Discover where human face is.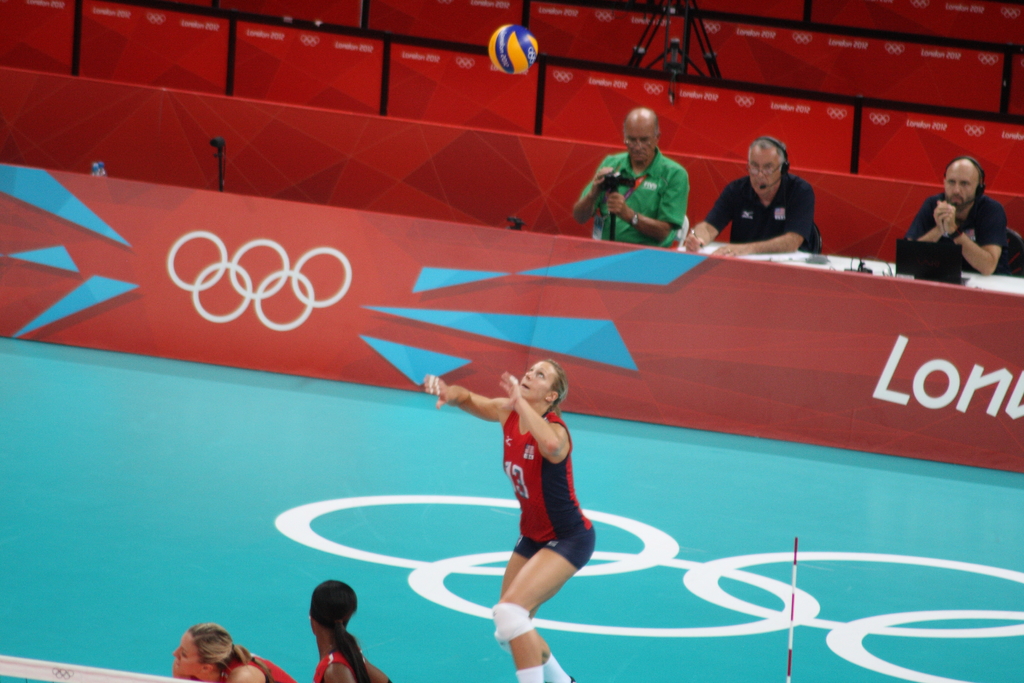
Discovered at bbox(749, 155, 774, 199).
